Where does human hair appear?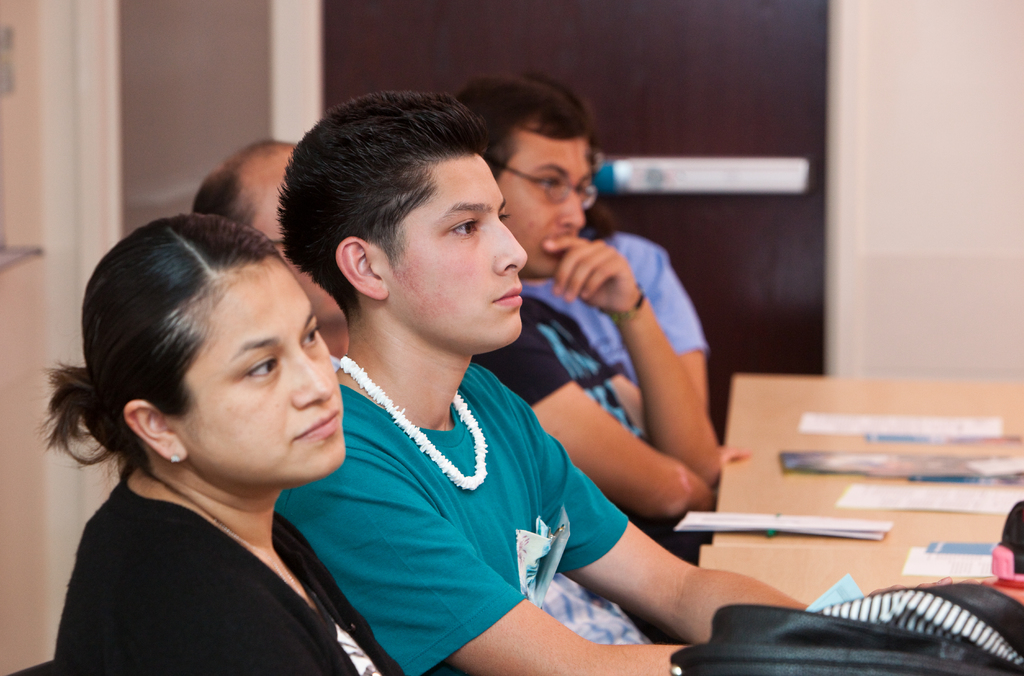
Appears at 440/61/595/182.
